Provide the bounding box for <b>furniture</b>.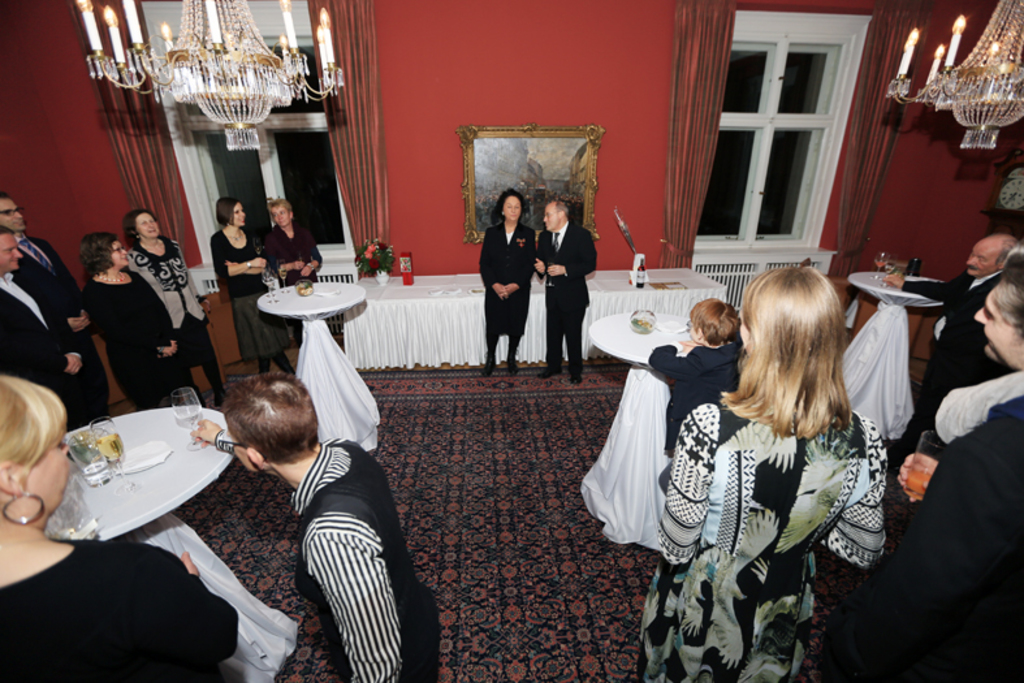
{"left": 587, "top": 312, "right": 703, "bottom": 549}.
